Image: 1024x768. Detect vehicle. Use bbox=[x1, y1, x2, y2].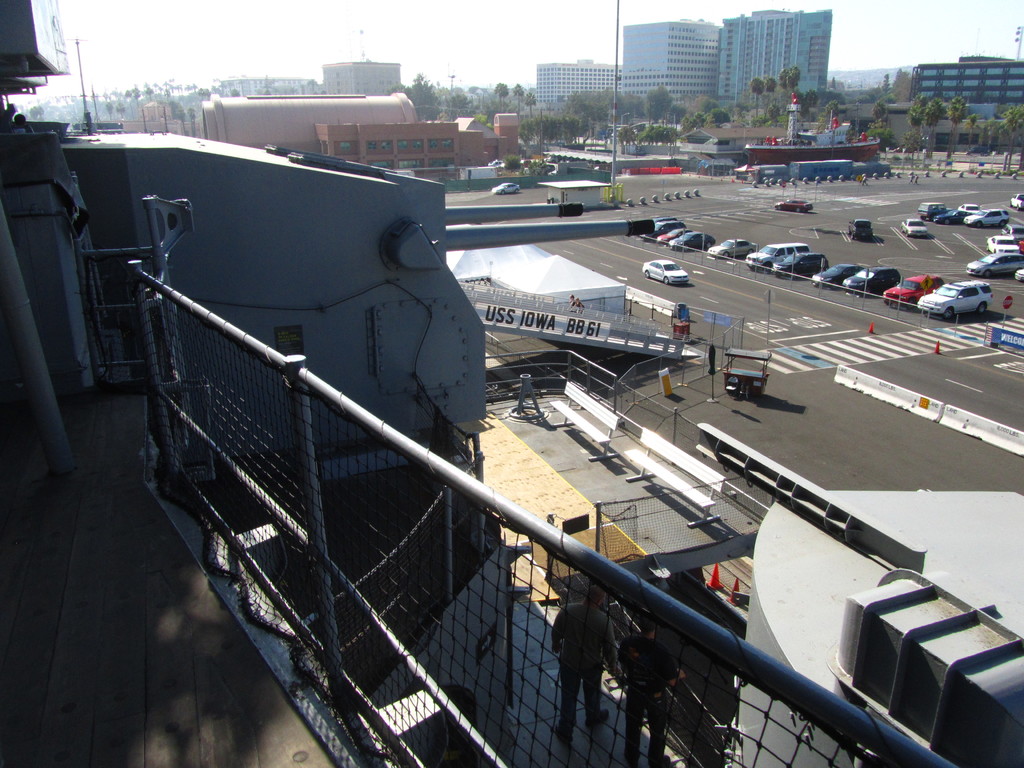
bbox=[884, 268, 941, 309].
